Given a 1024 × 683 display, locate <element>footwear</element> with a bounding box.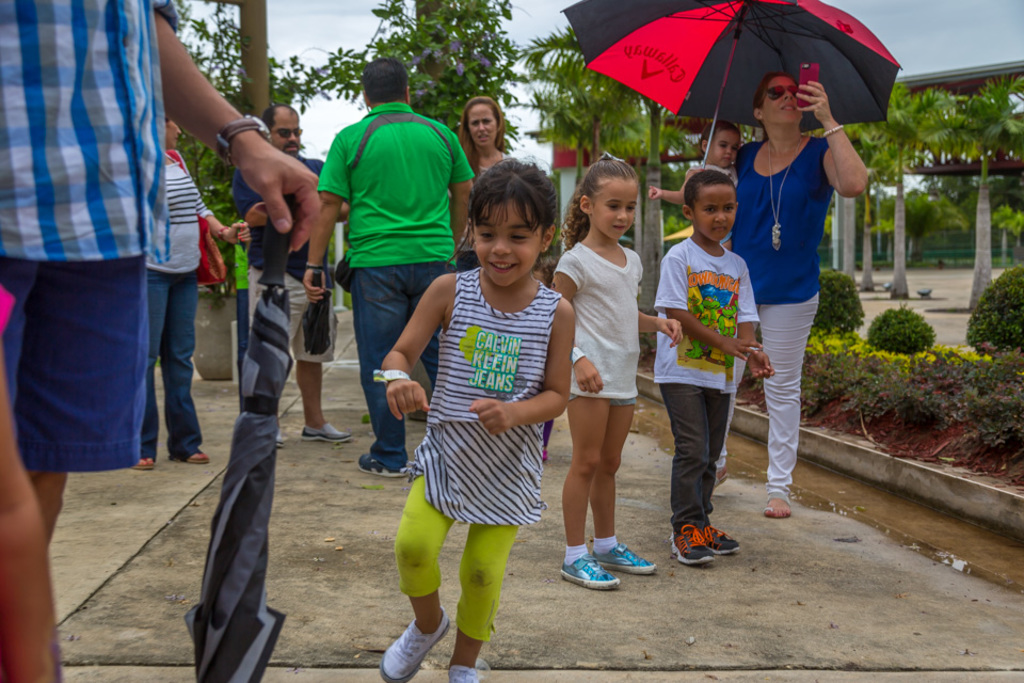
Located: (590,538,658,572).
